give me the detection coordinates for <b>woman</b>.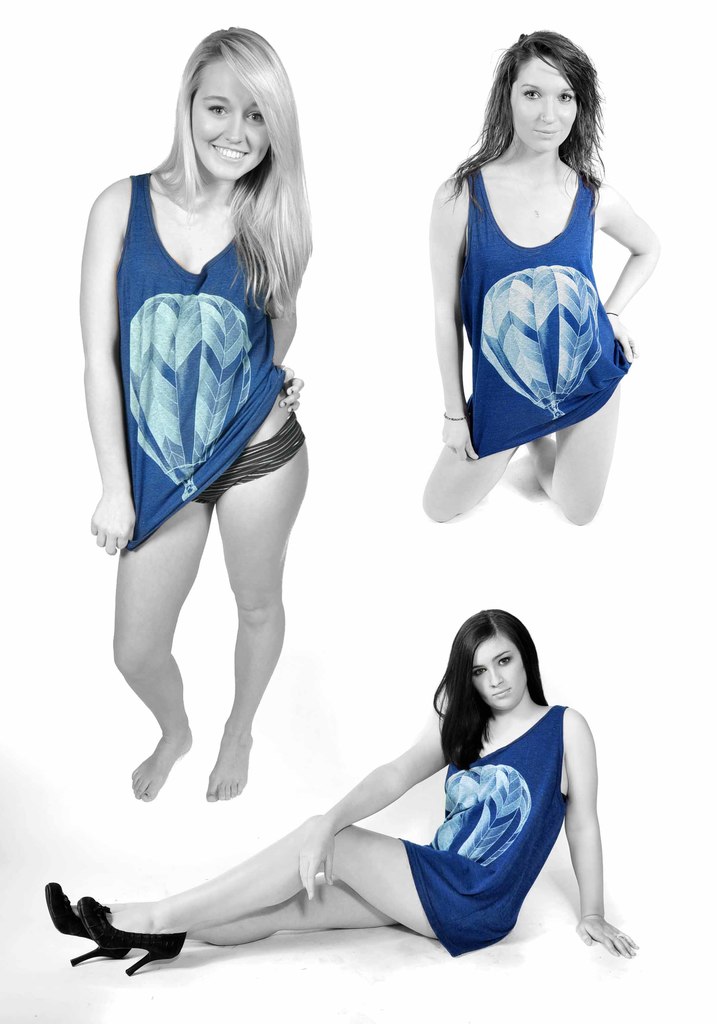
(left=39, top=609, right=641, bottom=984).
